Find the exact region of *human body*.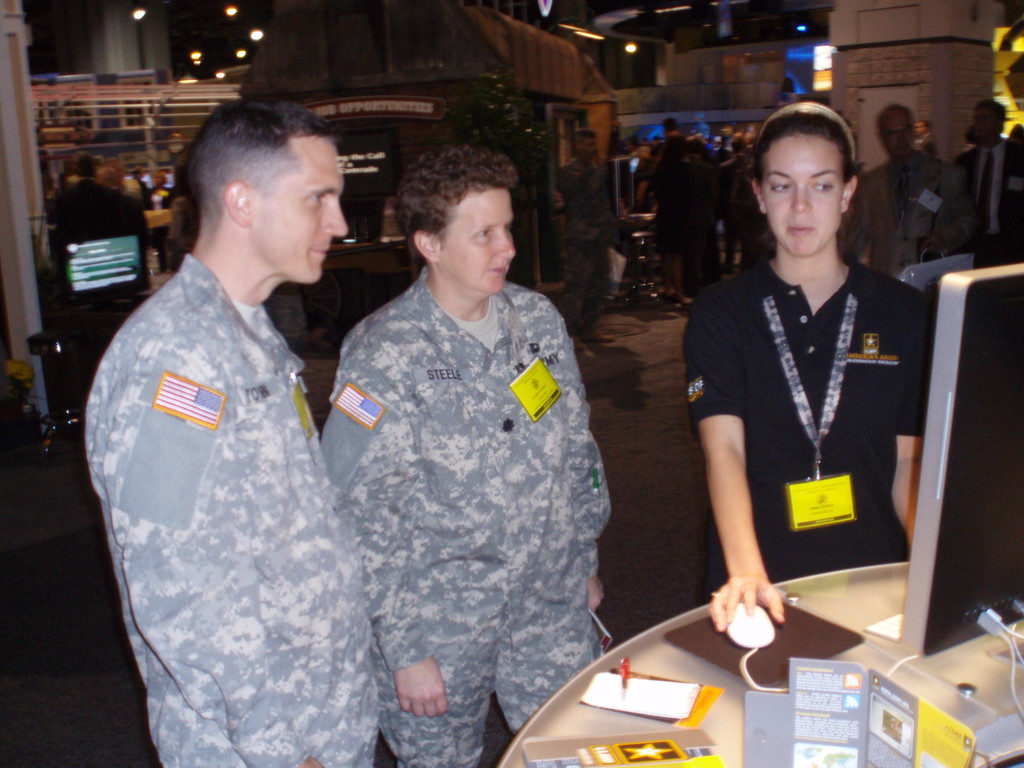
Exact region: (552, 154, 619, 336).
